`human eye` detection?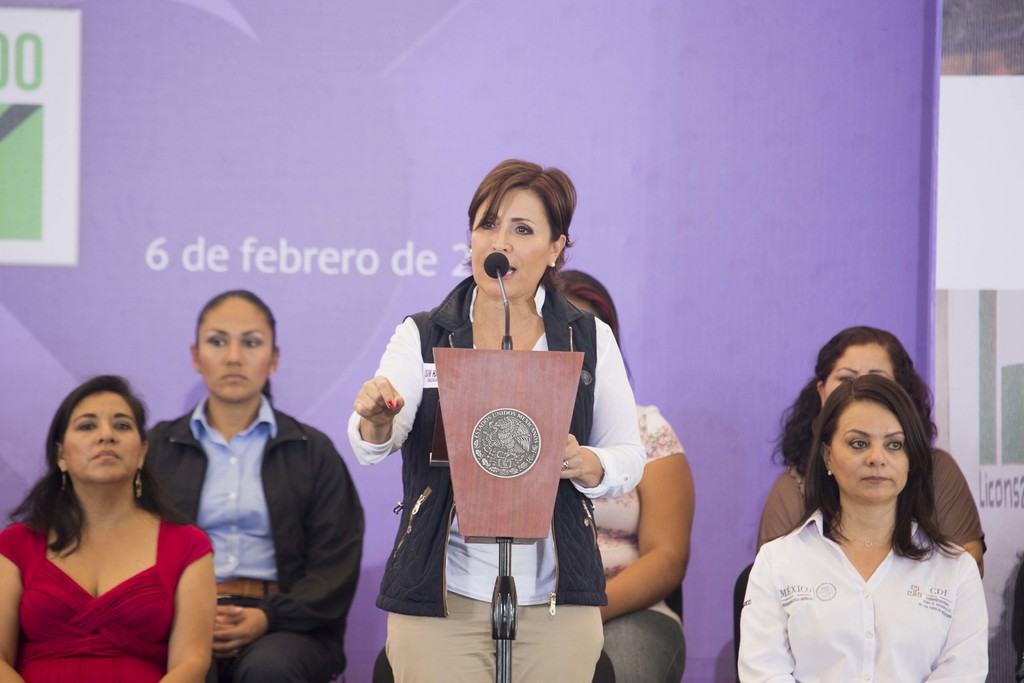
(left=74, top=422, right=99, bottom=434)
